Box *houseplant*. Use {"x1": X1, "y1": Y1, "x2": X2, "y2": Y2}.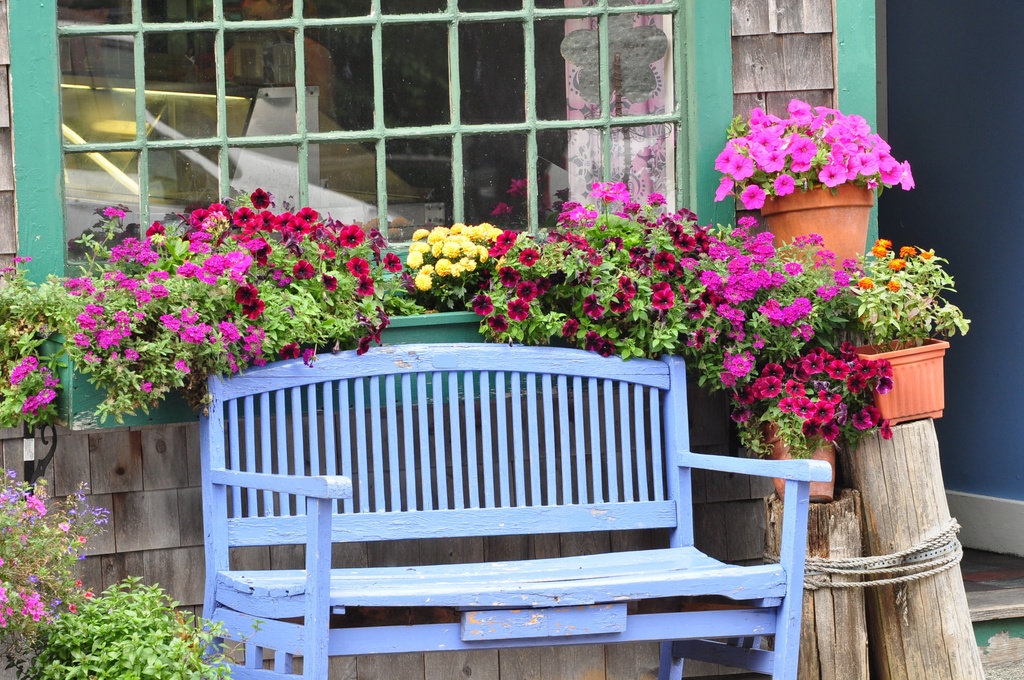
{"x1": 842, "y1": 234, "x2": 972, "y2": 426}.
